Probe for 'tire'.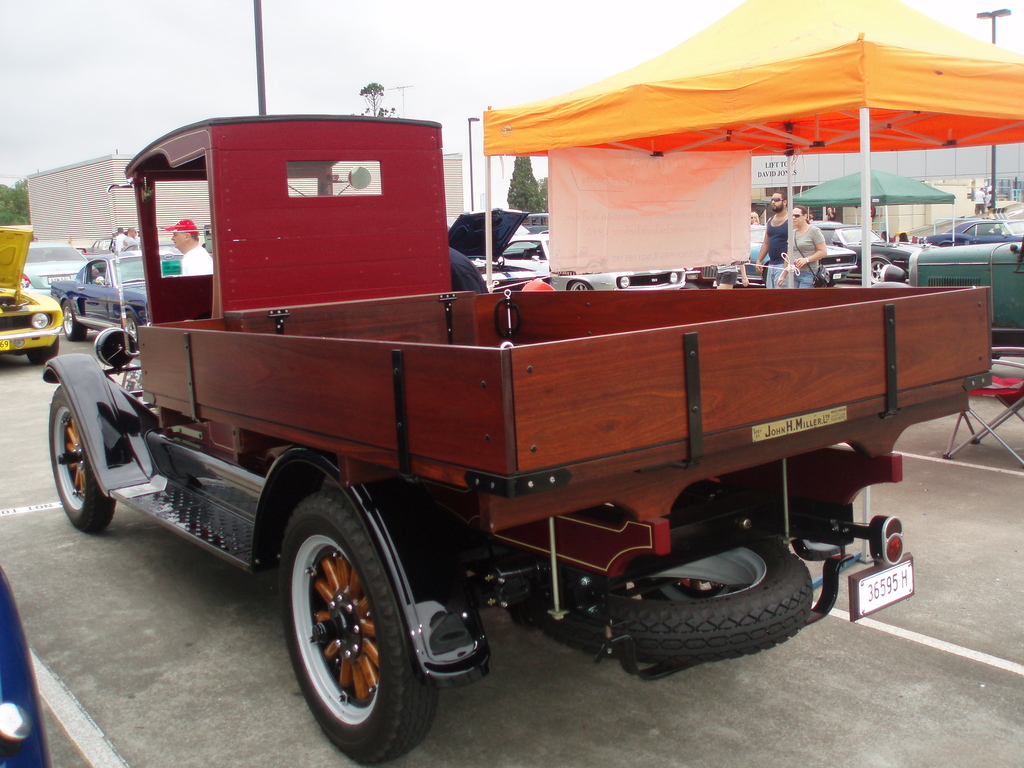
Probe result: <region>286, 488, 435, 767</region>.
